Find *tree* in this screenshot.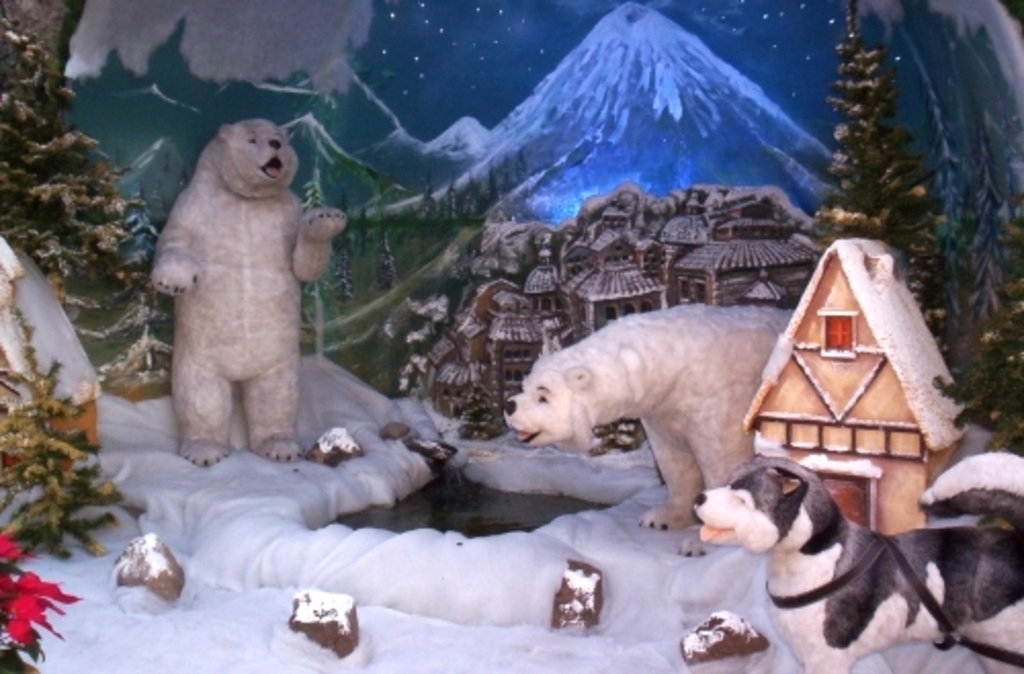
The bounding box for *tree* is [0, 350, 127, 549].
